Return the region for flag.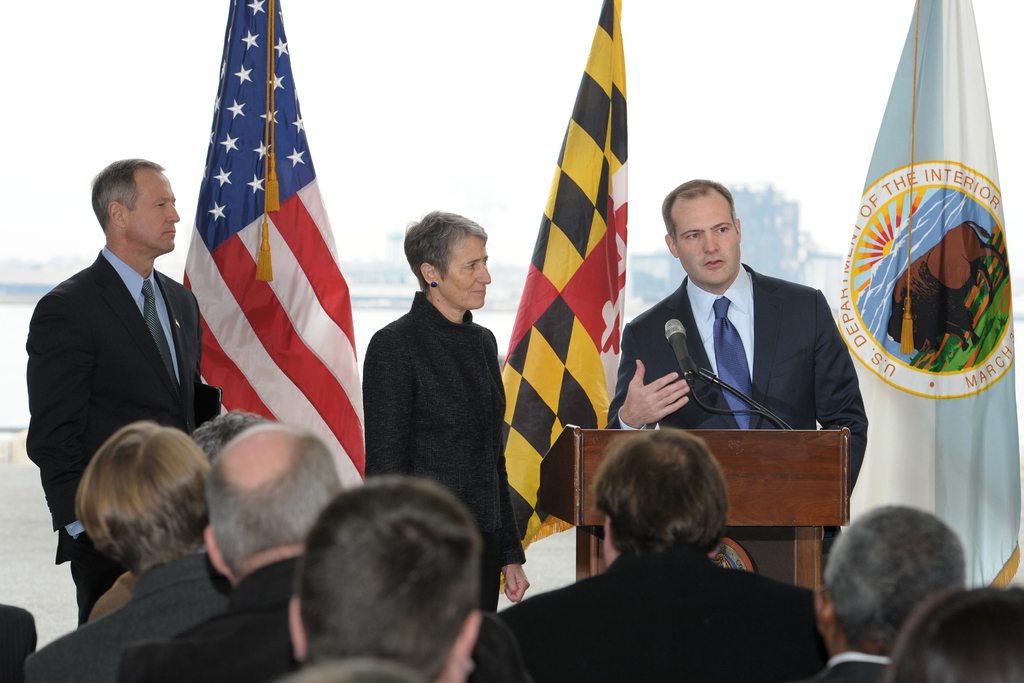
locate(829, 0, 1018, 602).
